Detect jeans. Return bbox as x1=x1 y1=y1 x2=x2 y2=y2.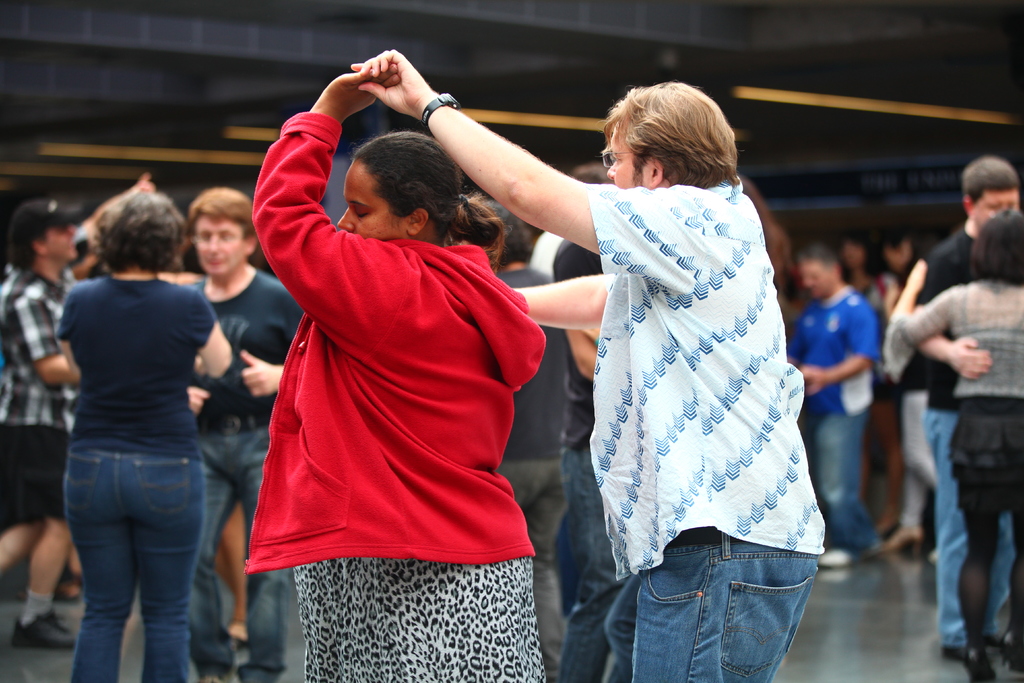
x1=819 y1=411 x2=877 y2=555.
